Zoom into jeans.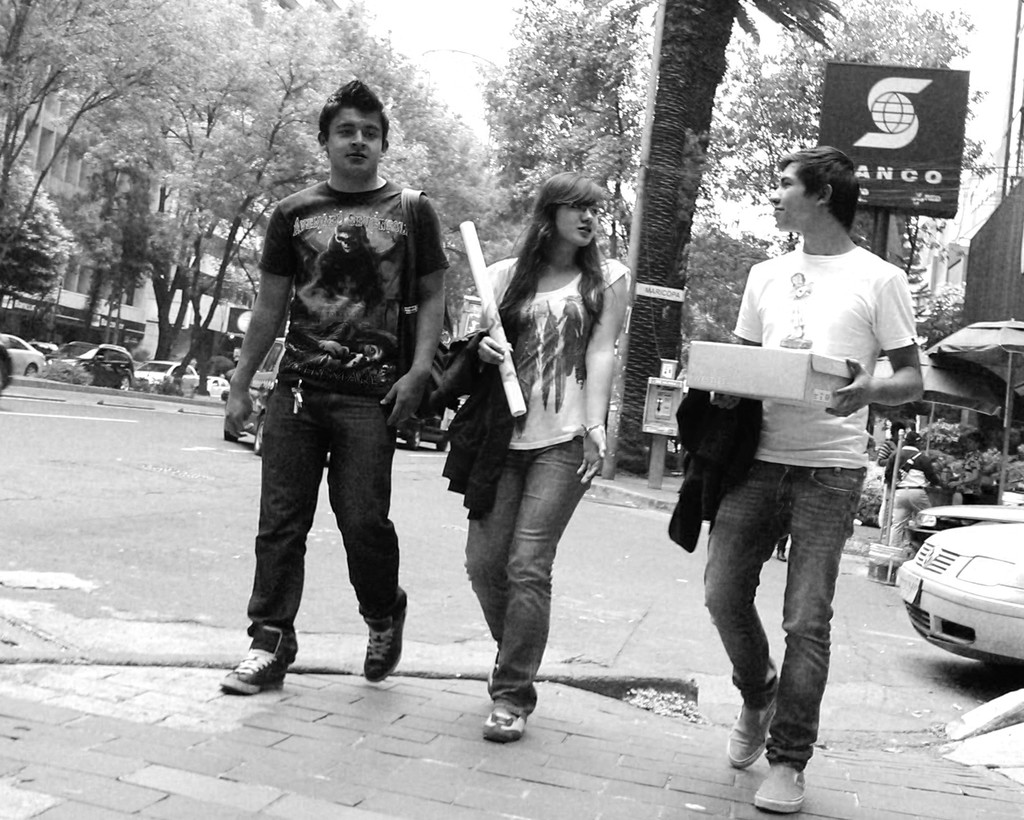
Zoom target: [231, 386, 407, 634].
